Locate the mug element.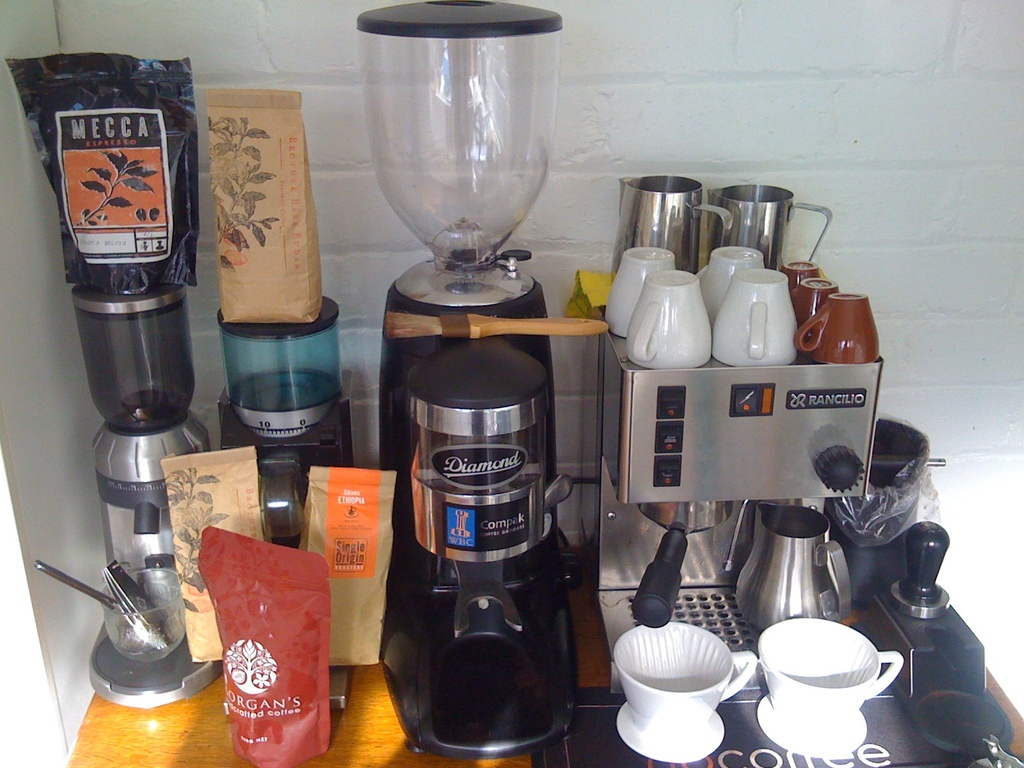
Element bbox: 606 244 680 342.
